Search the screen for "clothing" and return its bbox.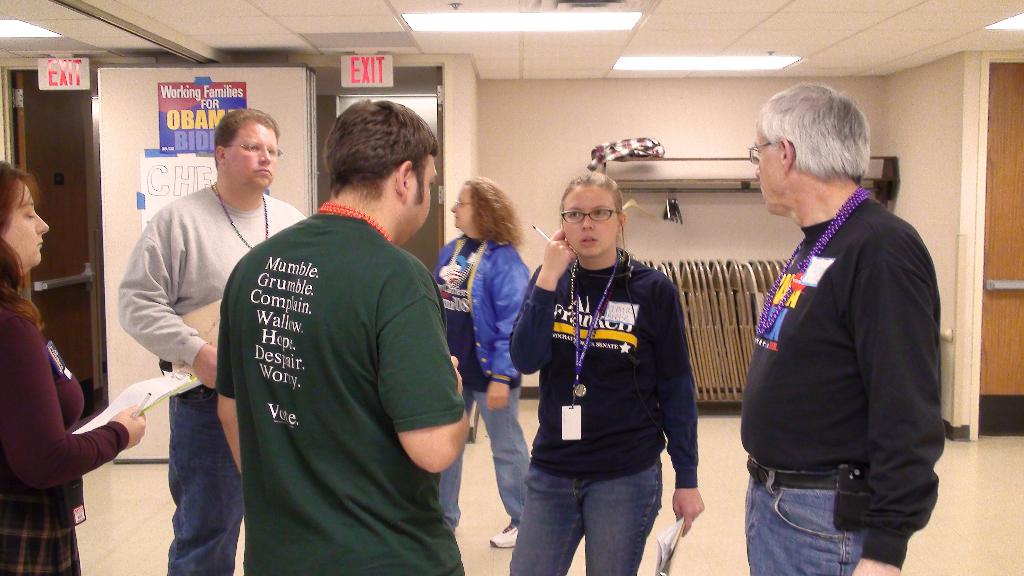
Found: <bbox>0, 294, 135, 575</bbox>.
